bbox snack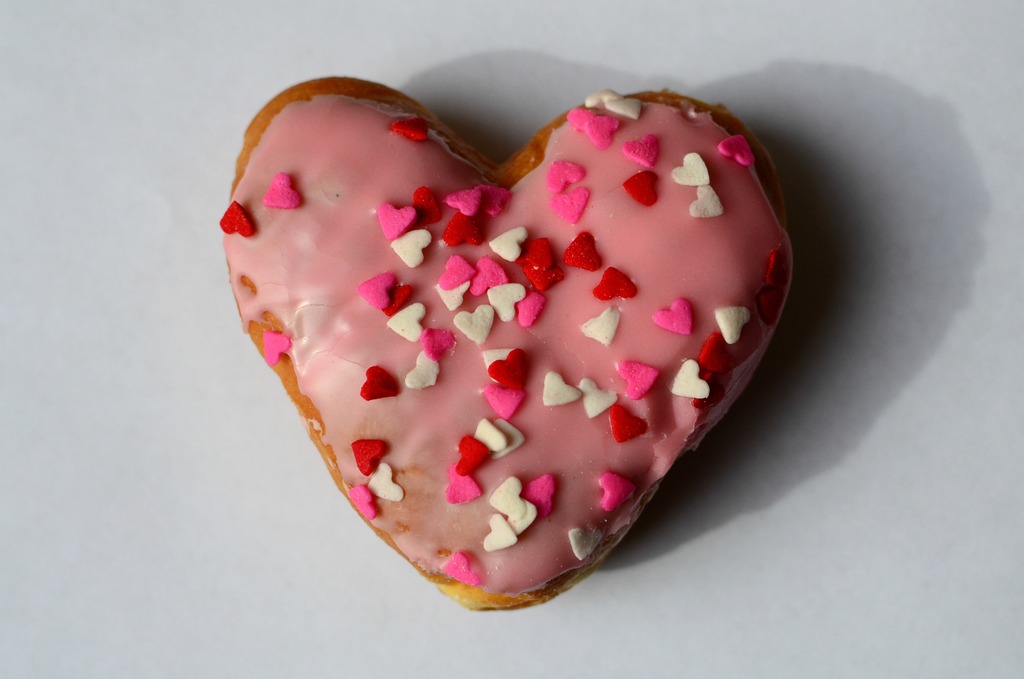
[left=216, top=72, right=797, bottom=614]
